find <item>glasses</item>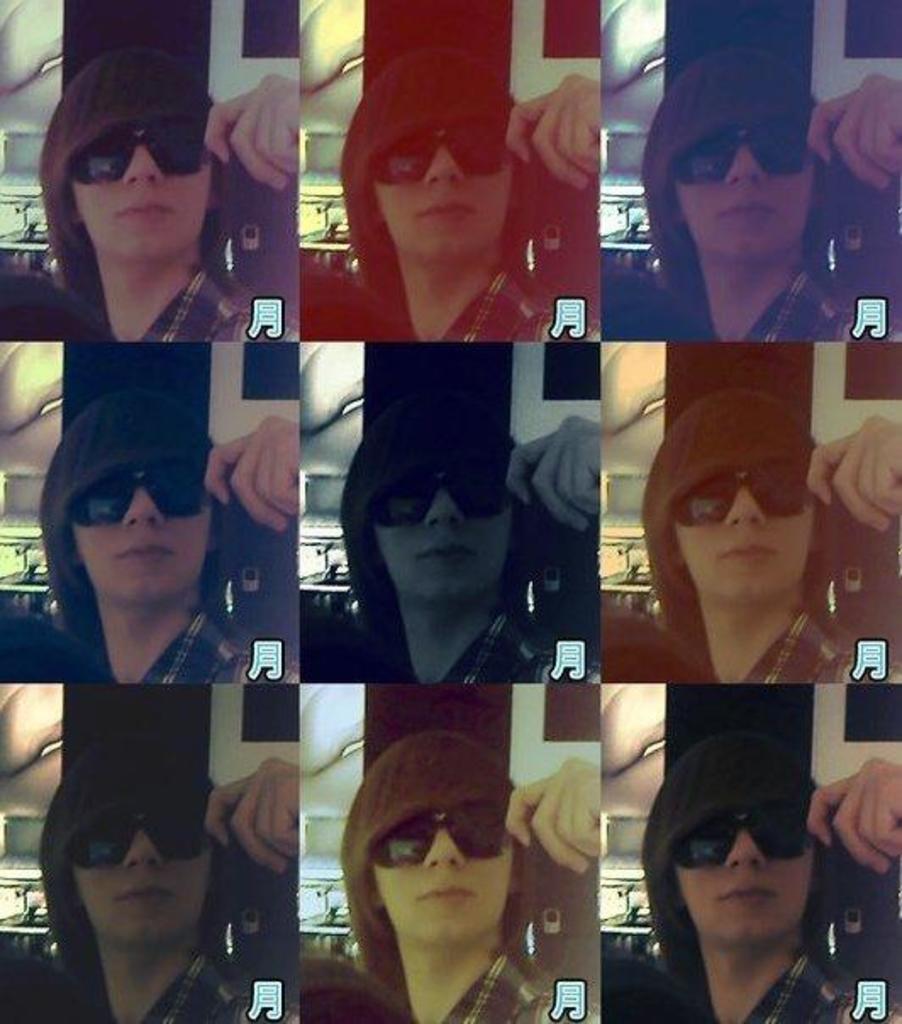
BBox(54, 459, 229, 534)
